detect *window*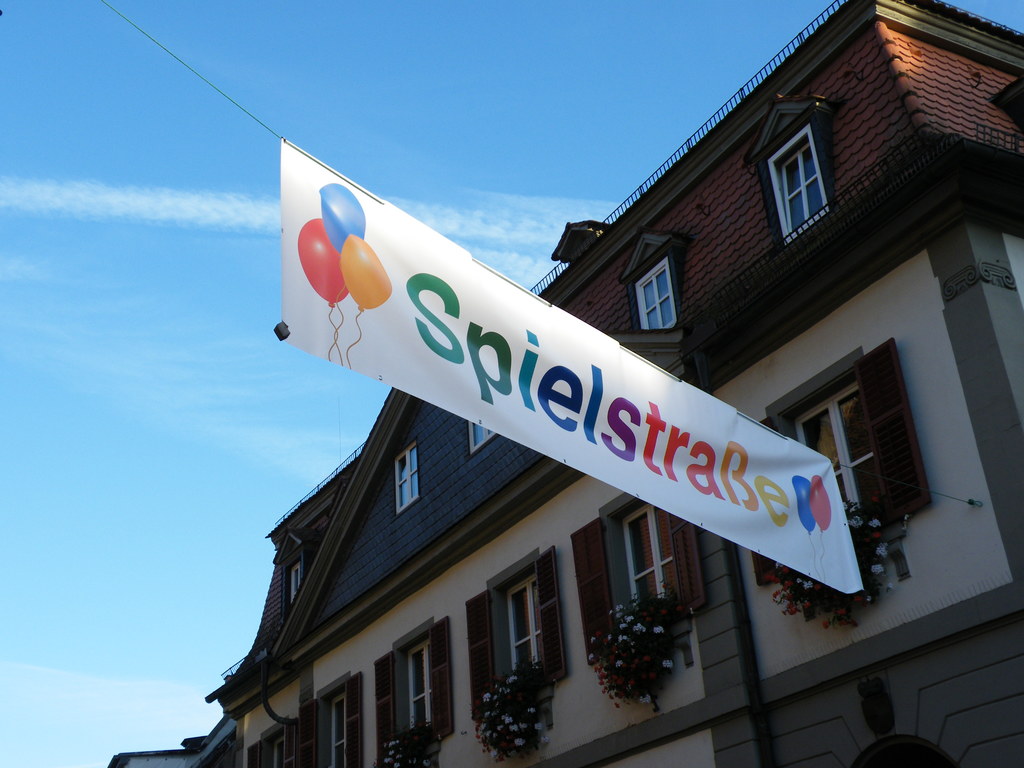
(407, 639, 432, 726)
